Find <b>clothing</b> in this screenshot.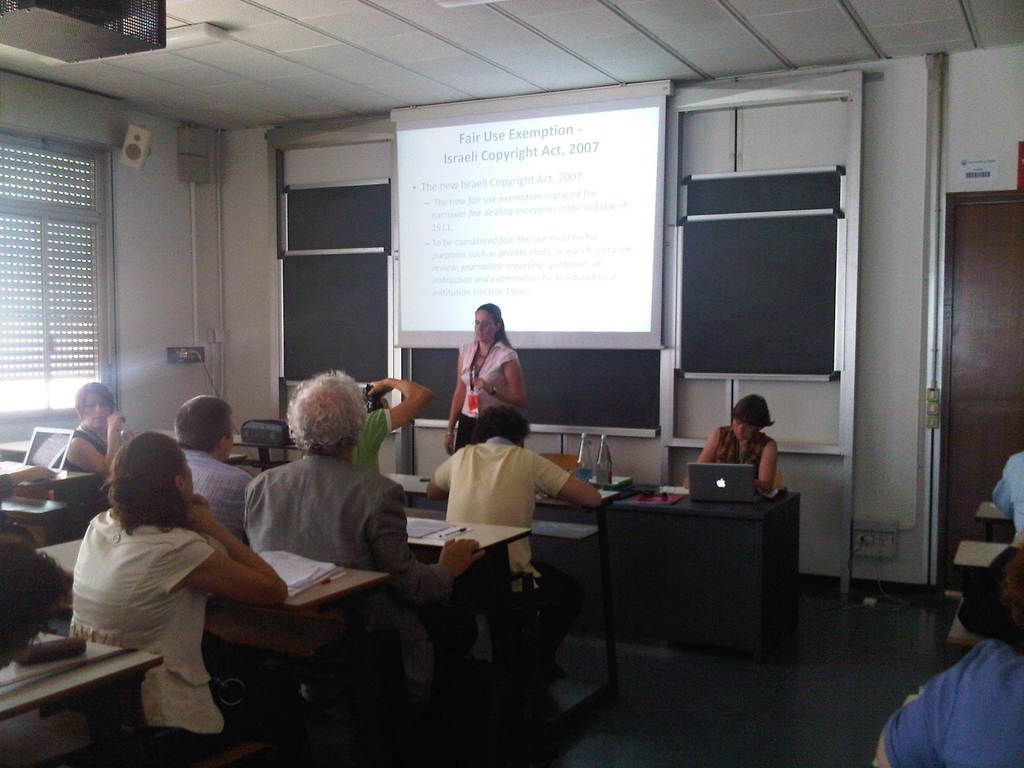
The bounding box for <b>clothing</b> is (247,454,451,632).
